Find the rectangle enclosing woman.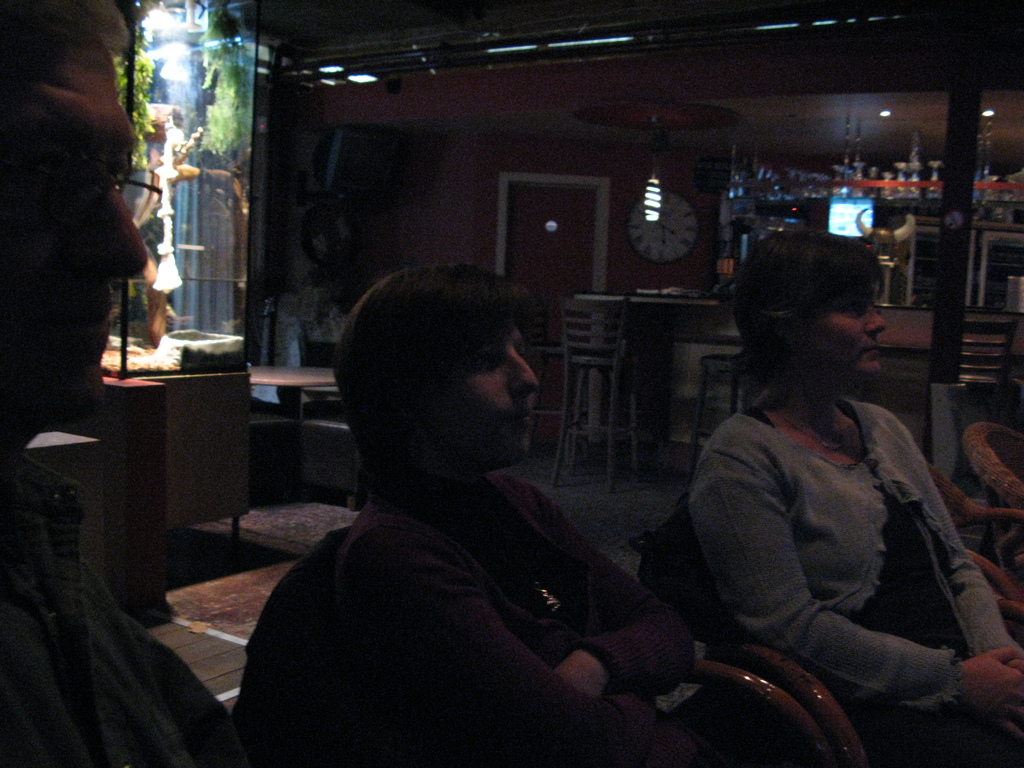
334/260/708/767.
